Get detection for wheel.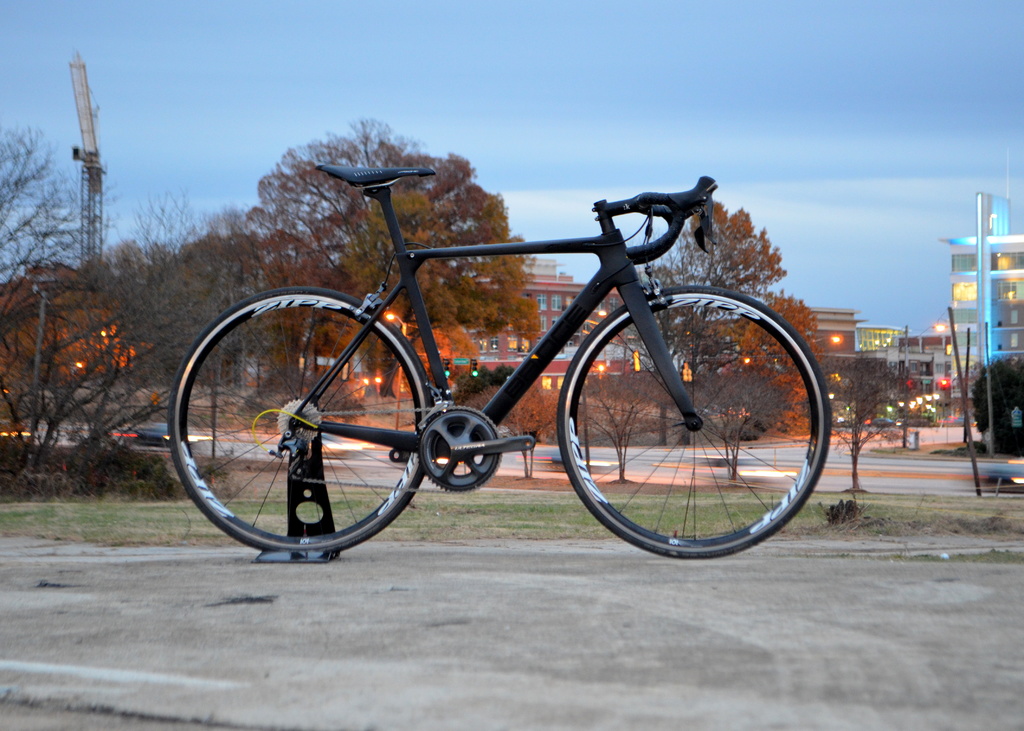
Detection: (555,282,829,558).
